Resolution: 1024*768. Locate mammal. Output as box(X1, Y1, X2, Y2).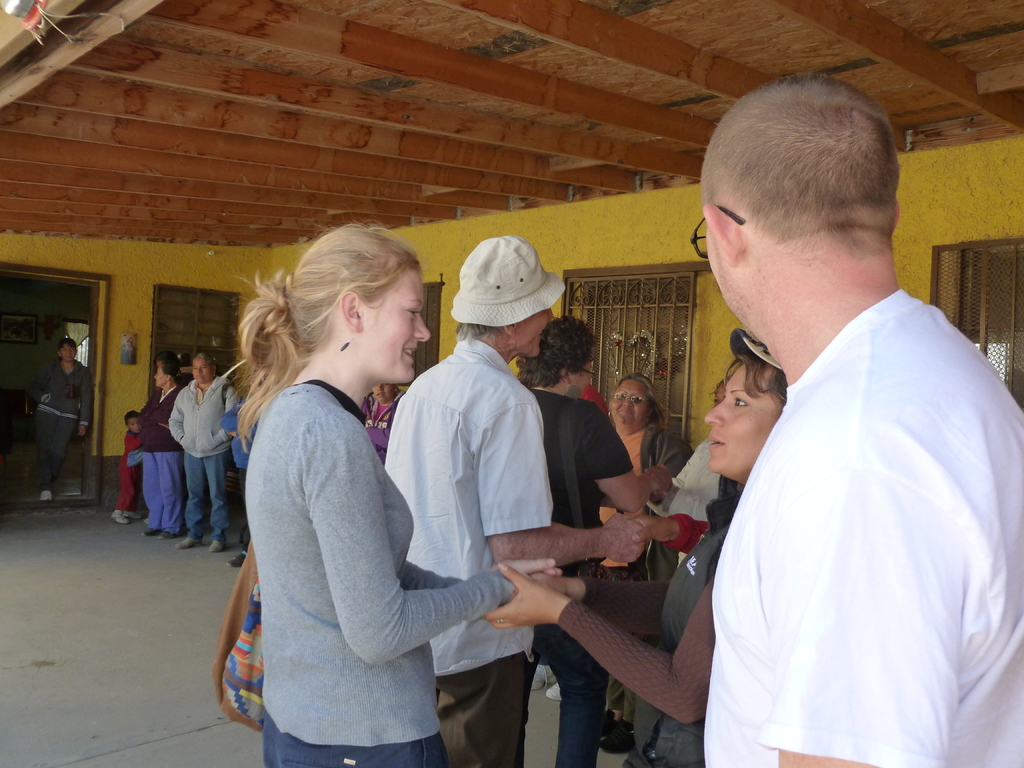
box(200, 239, 489, 767).
